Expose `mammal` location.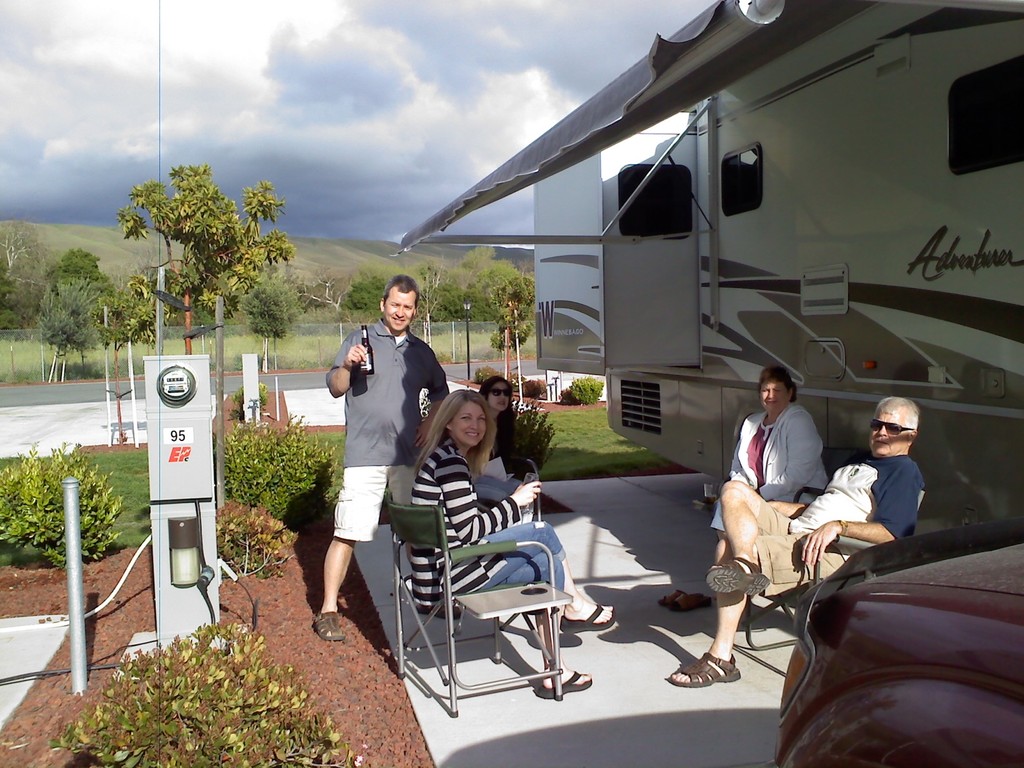
Exposed at rect(663, 394, 925, 687).
